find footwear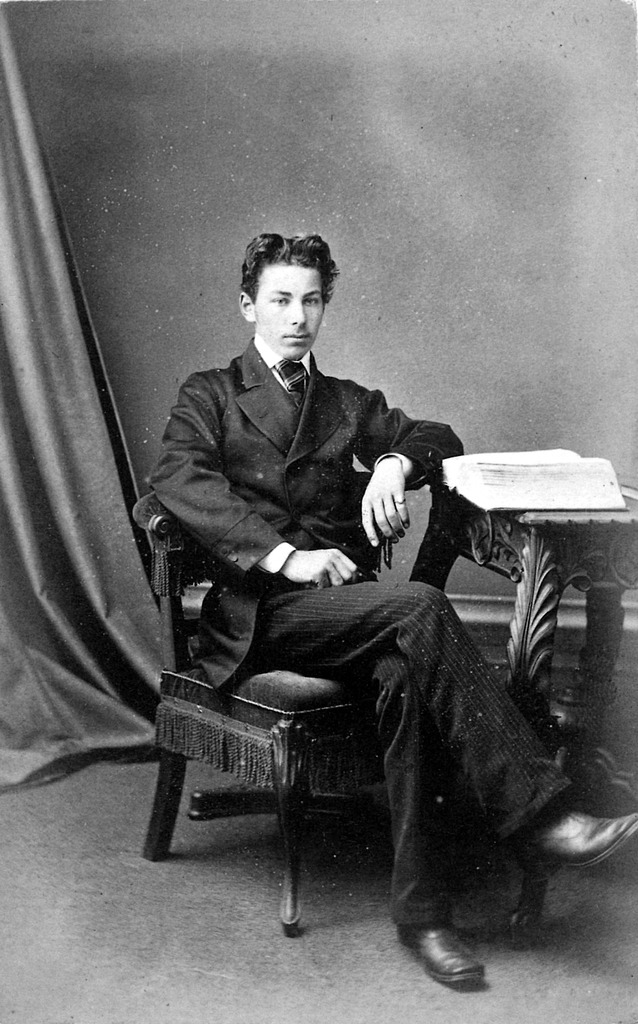
528 803 637 890
